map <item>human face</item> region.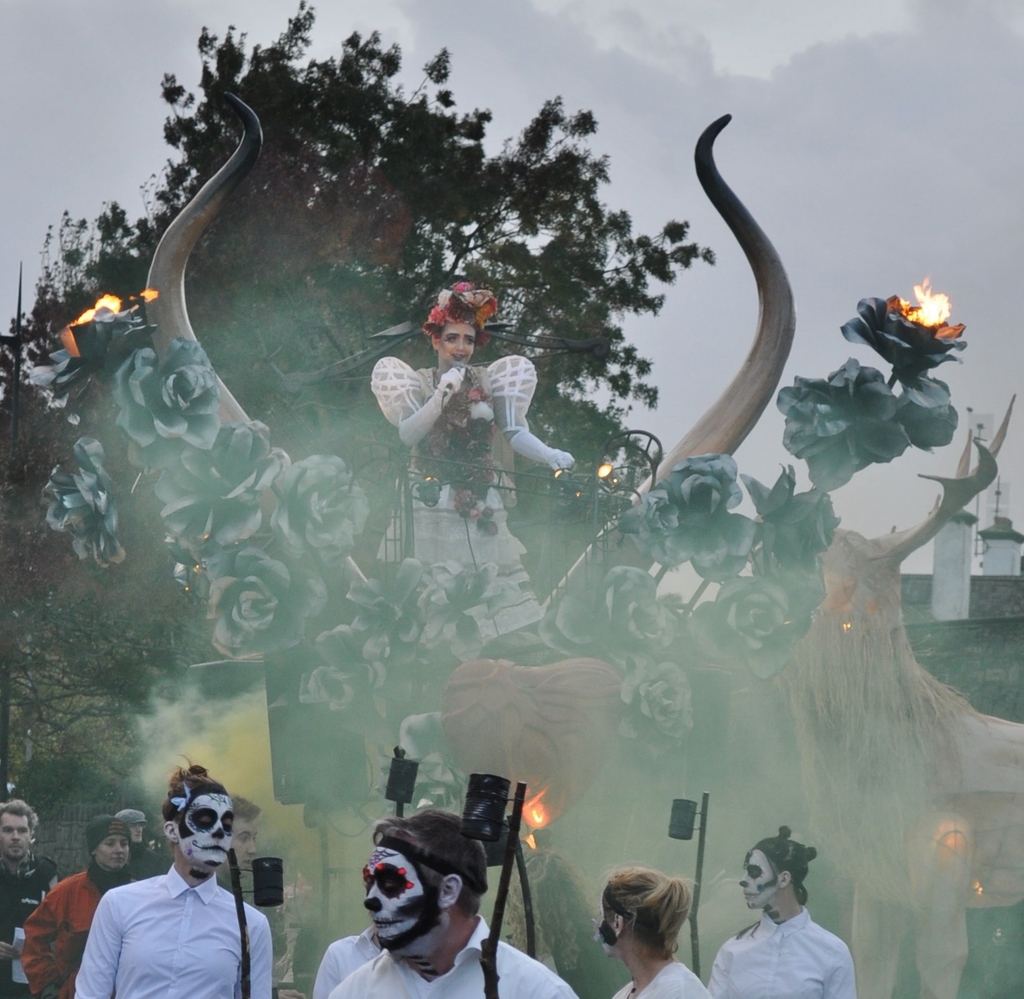
Mapped to box(3, 810, 32, 859).
